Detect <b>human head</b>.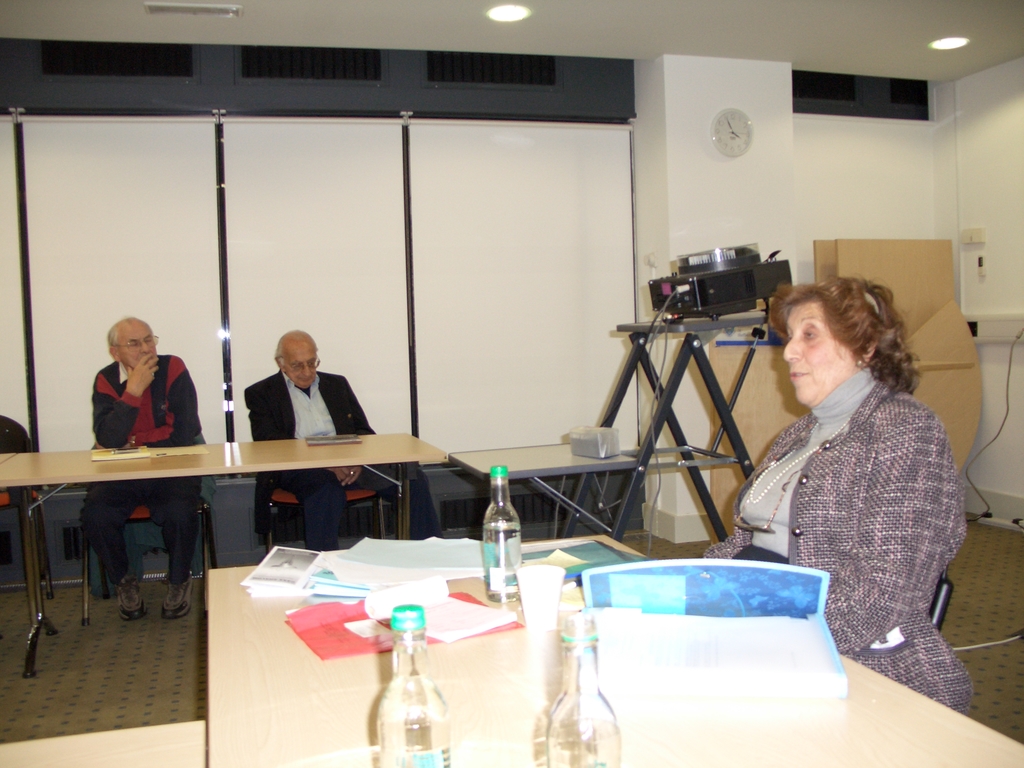
Detected at bbox(108, 318, 156, 371).
